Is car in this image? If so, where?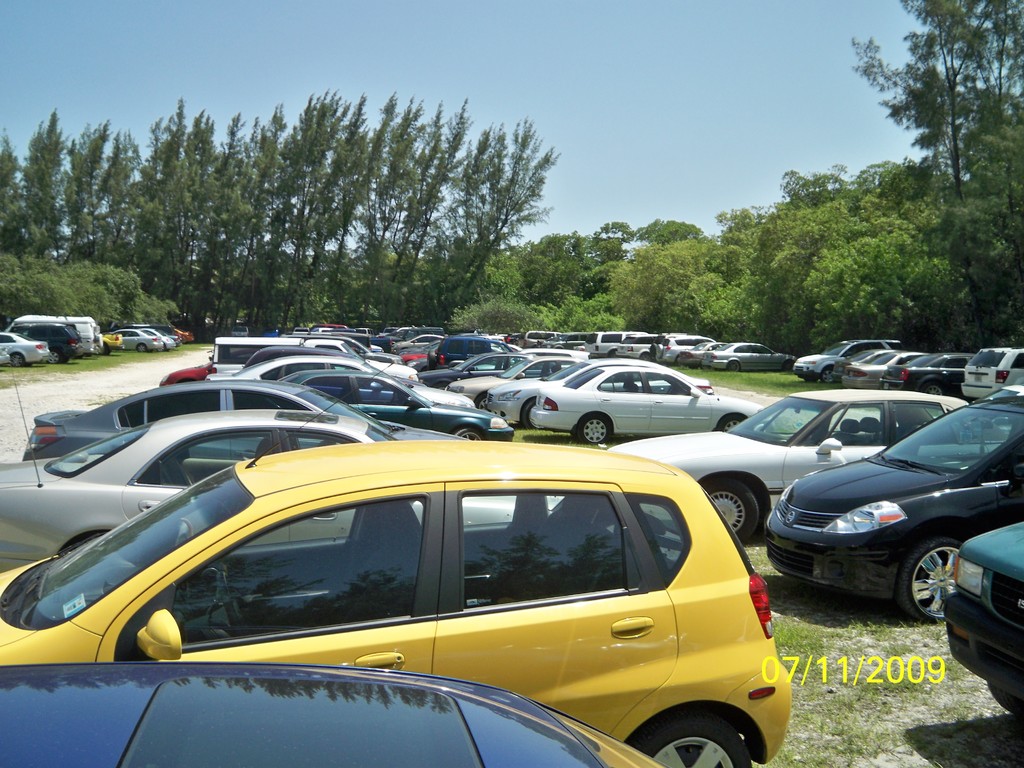
Yes, at (428, 339, 517, 368).
